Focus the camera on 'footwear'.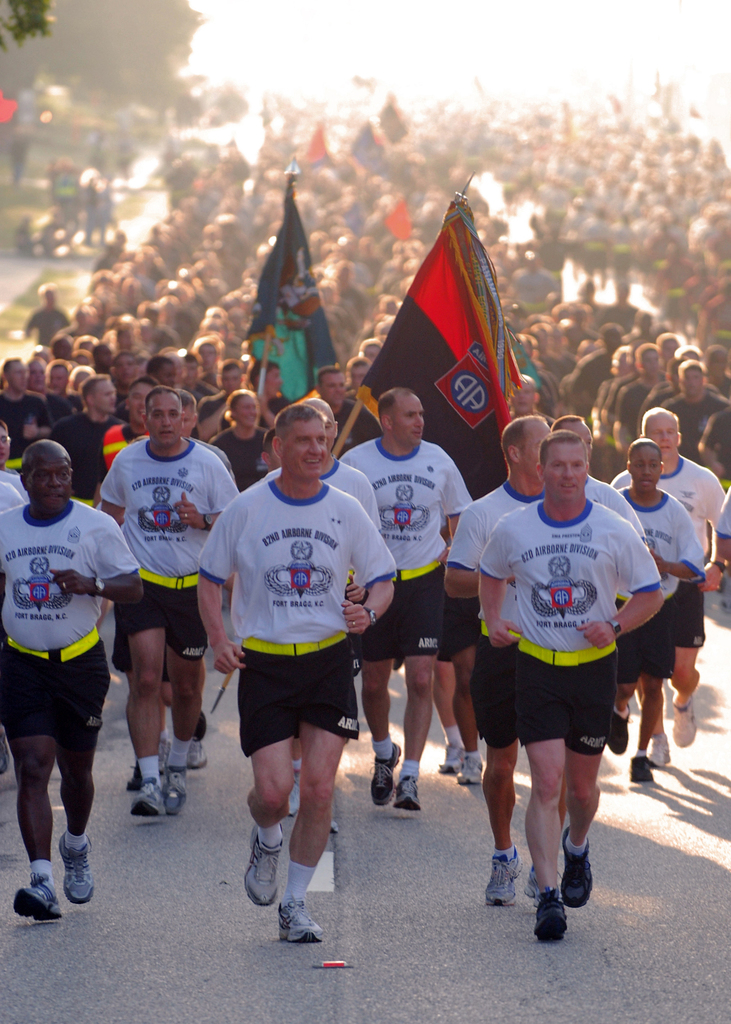
Focus region: bbox=(453, 751, 484, 789).
